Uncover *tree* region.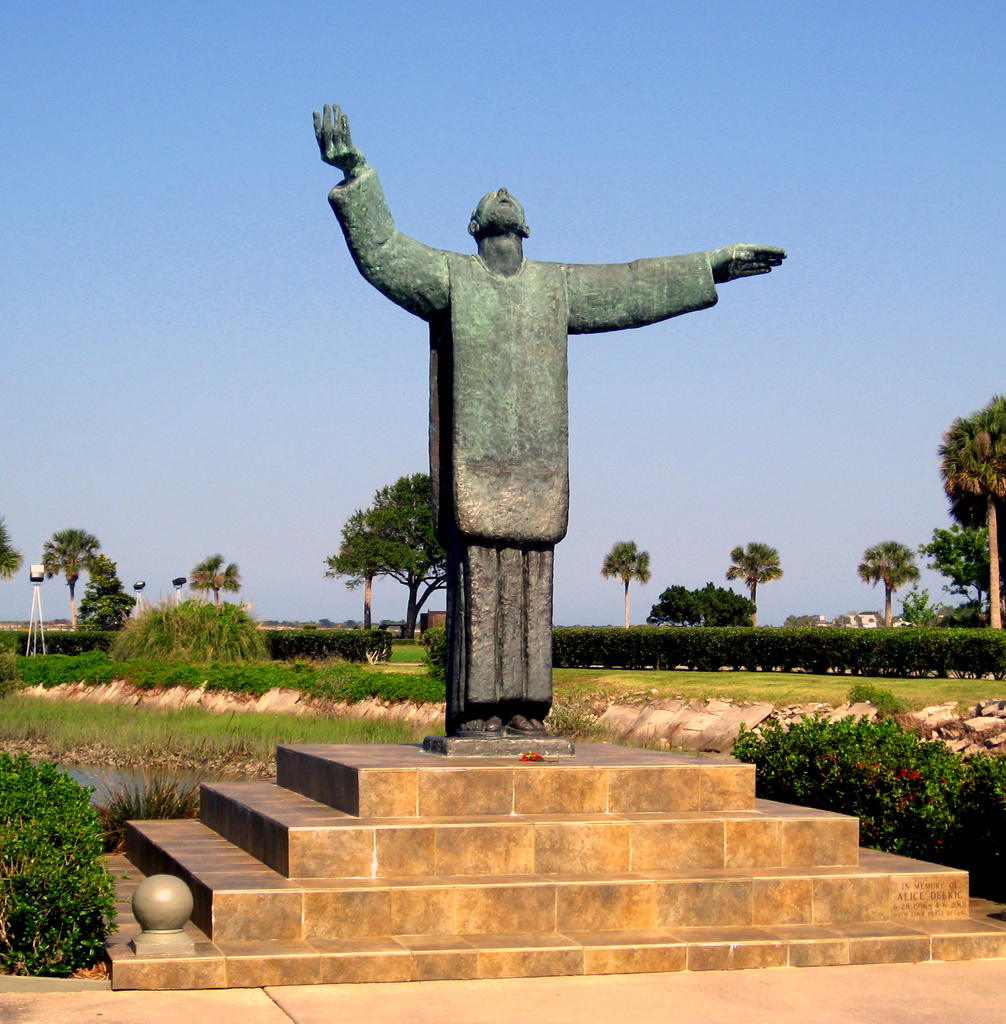
Uncovered: {"x1": 646, "y1": 579, "x2": 756, "y2": 629}.
